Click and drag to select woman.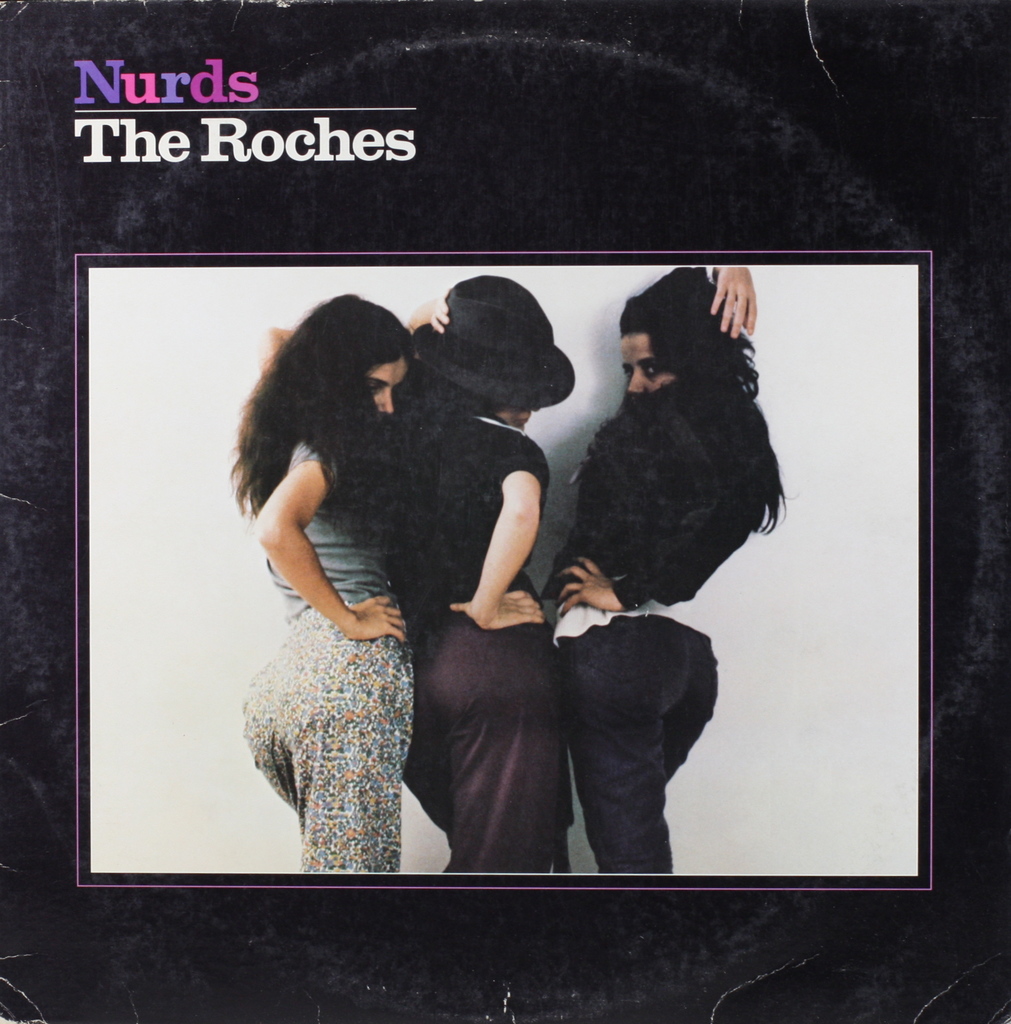
Selection: crop(241, 294, 414, 875).
